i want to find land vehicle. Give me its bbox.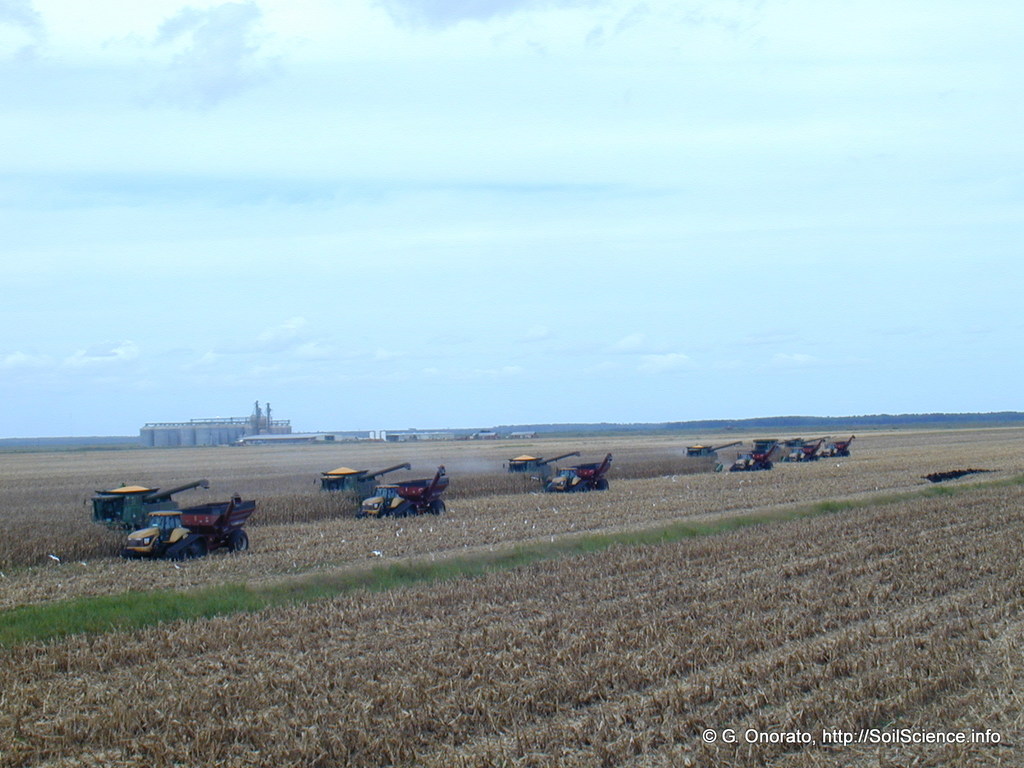
730/440/781/470.
